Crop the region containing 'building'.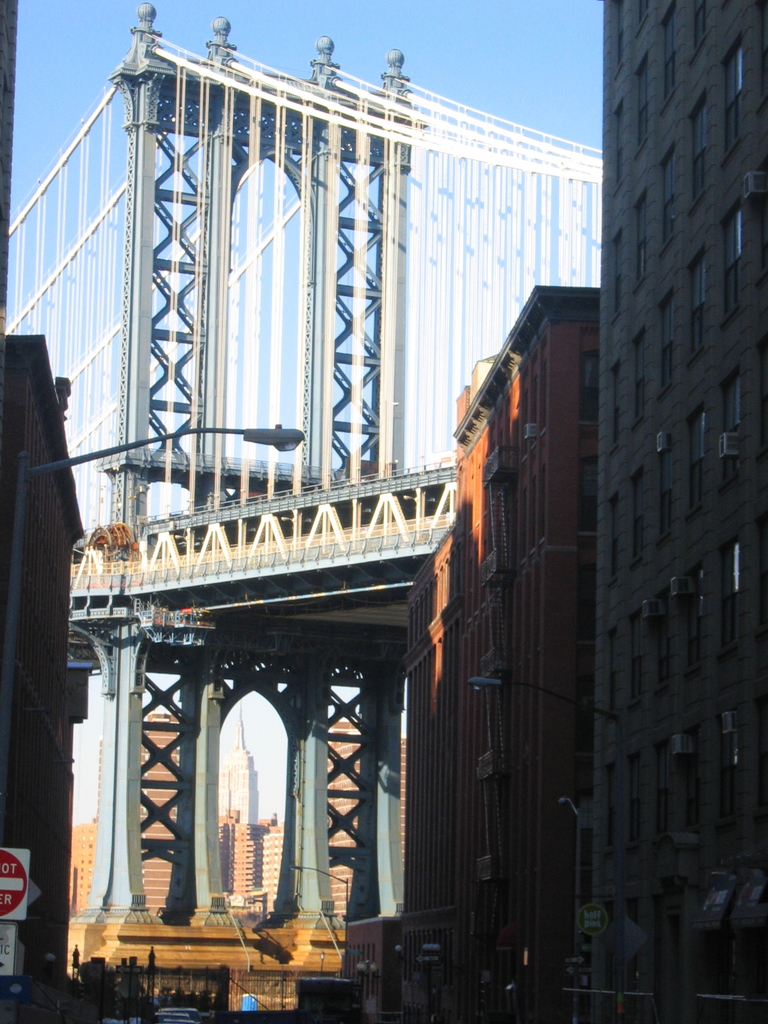
Crop region: detection(68, 816, 95, 909).
